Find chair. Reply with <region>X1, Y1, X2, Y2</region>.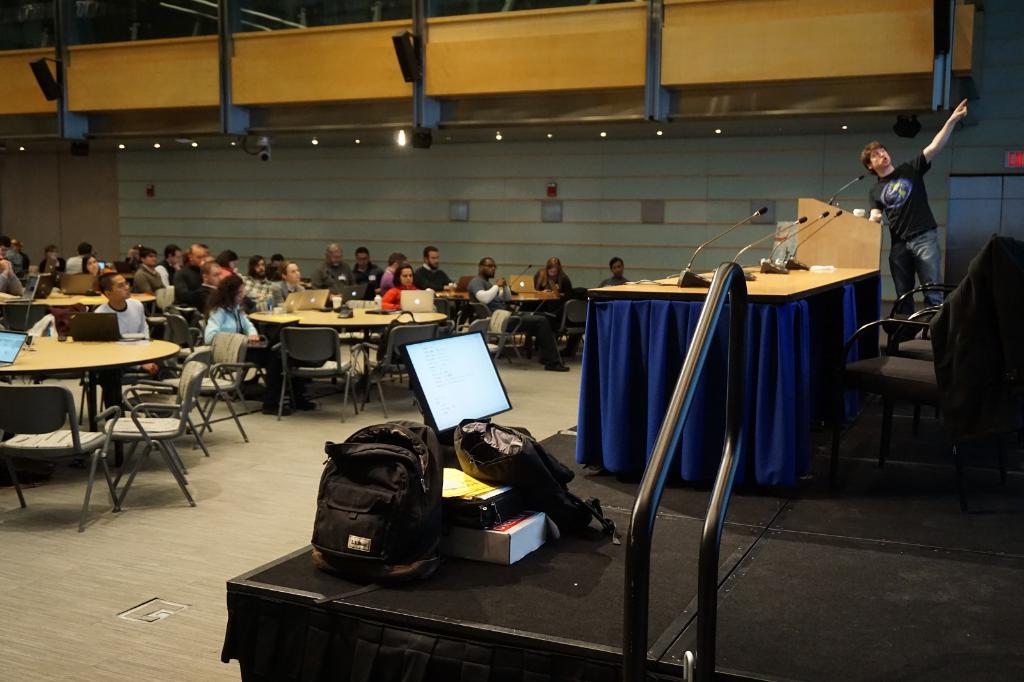
<region>345, 322, 438, 415</region>.
